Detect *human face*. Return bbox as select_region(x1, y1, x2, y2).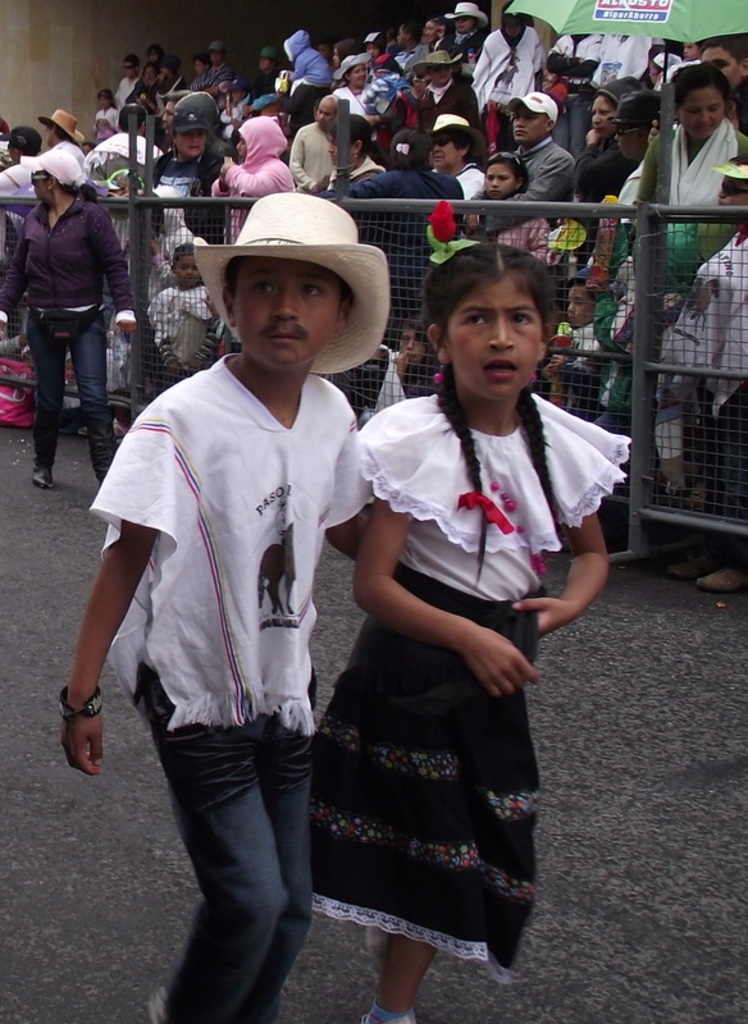
select_region(261, 58, 270, 69).
